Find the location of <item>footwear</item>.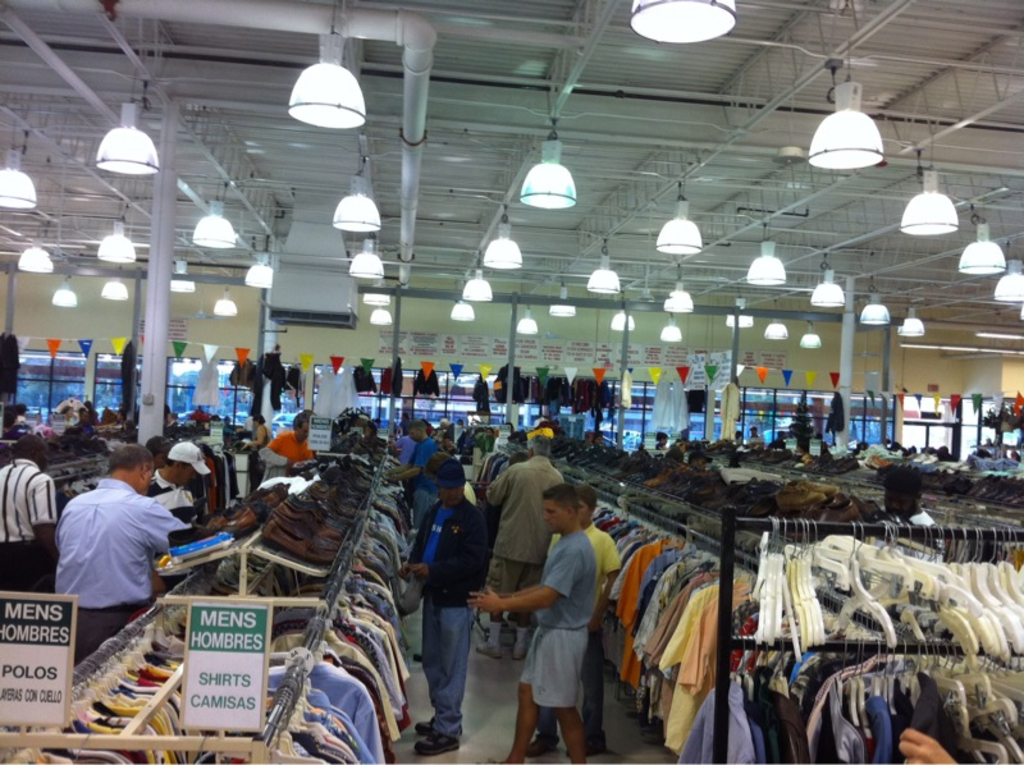
Location: 513/650/532/659.
